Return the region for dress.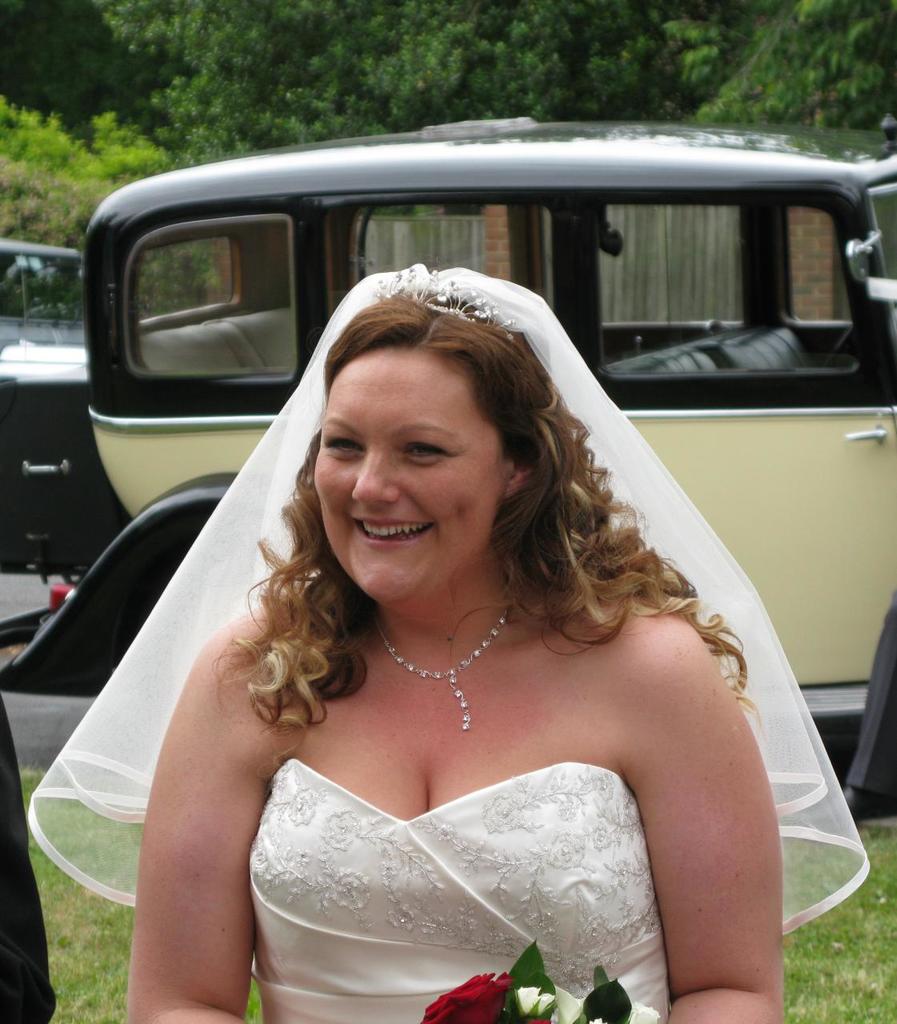
<bbox>242, 758, 679, 1023</bbox>.
